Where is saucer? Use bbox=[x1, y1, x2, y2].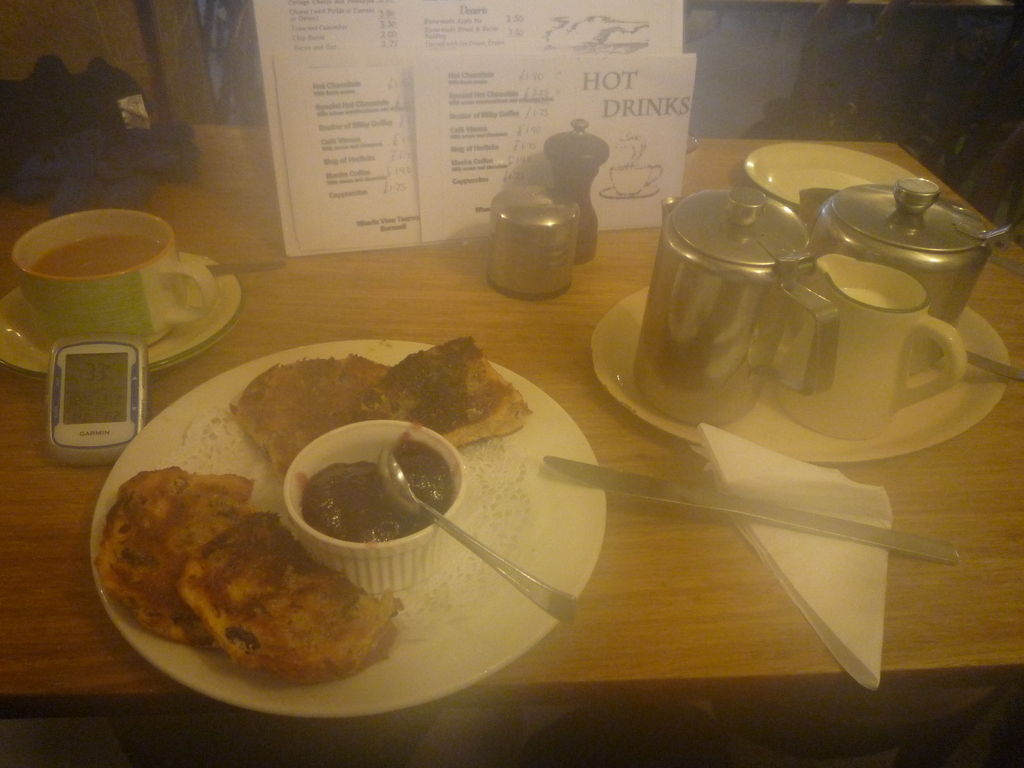
bbox=[0, 250, 241, 383].
